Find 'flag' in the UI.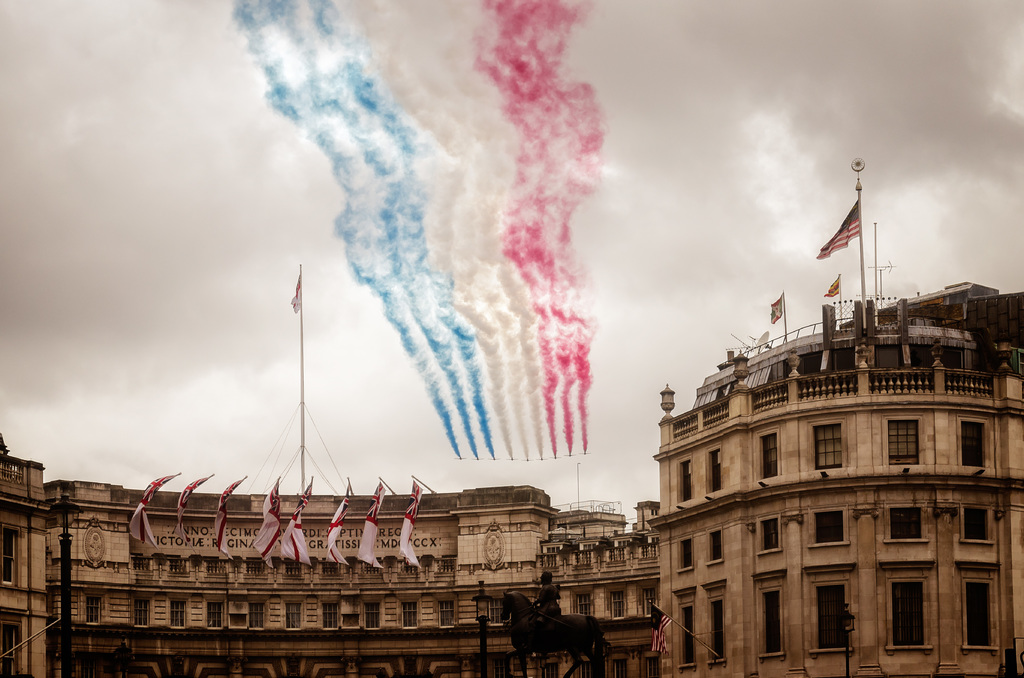
UI element at (353, 477, 387, 567).
